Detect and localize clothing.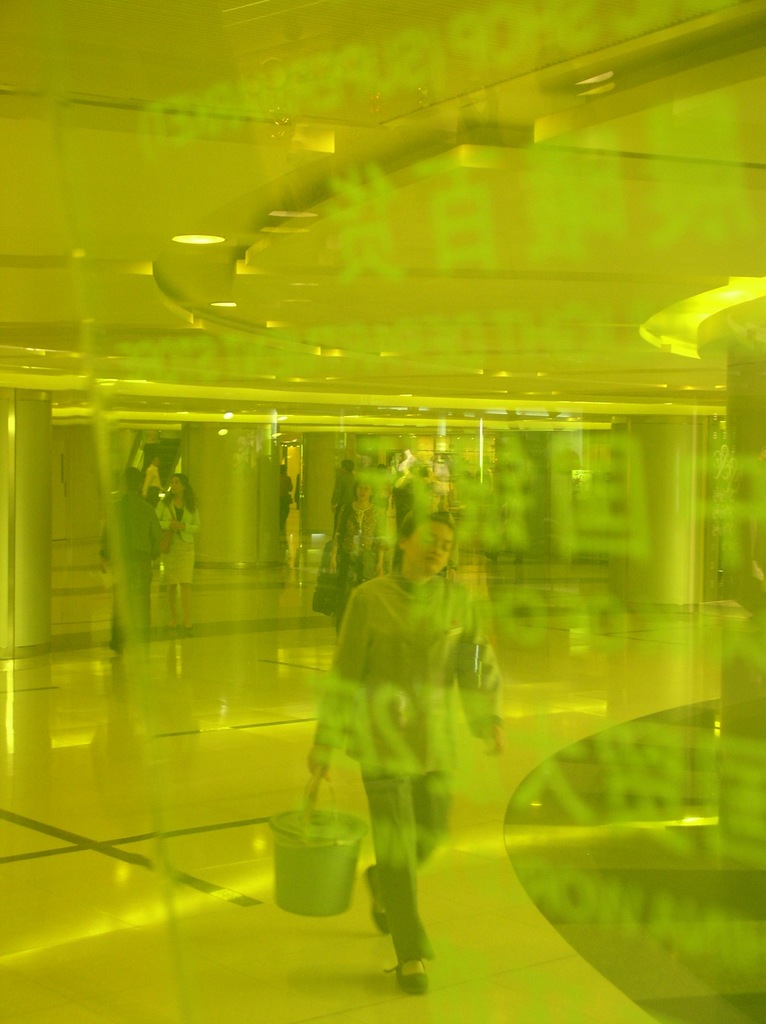
Localized at [340, 507, 383, 596].
